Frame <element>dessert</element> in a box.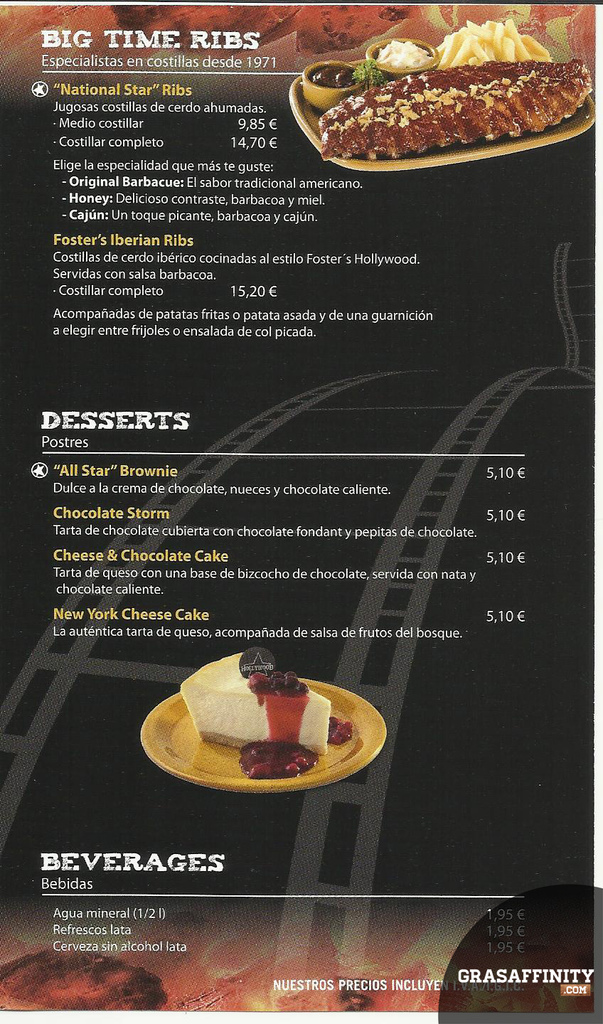
<bbox>179, 647, 349, 779</bbox>.
